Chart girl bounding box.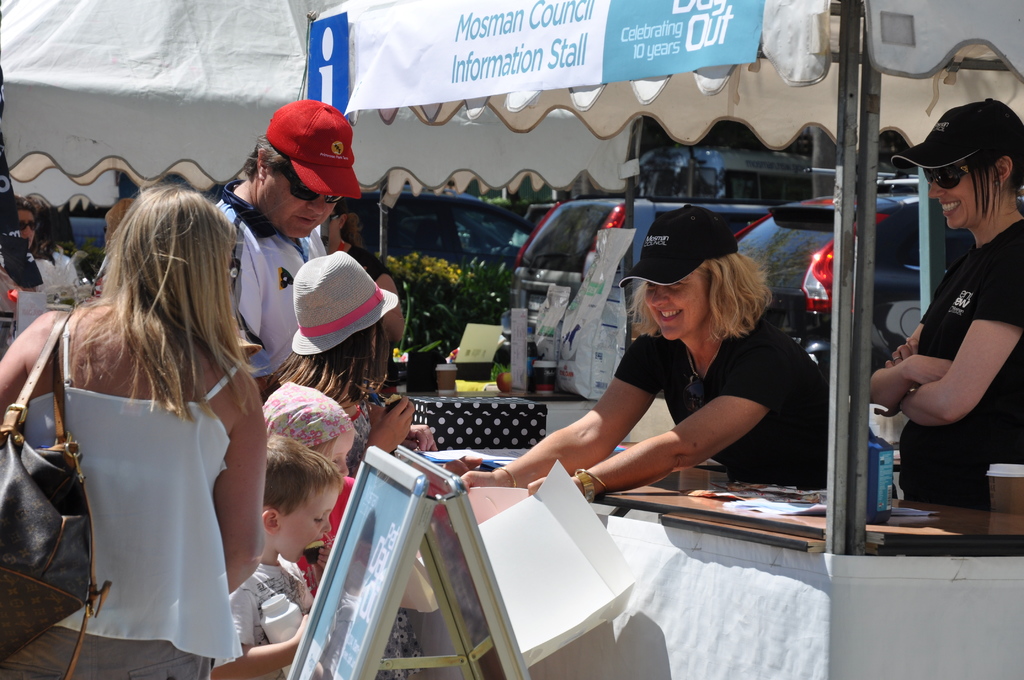
Charted: {"left": 460, "top": 200, "right": 826, "bottom": 505}.
